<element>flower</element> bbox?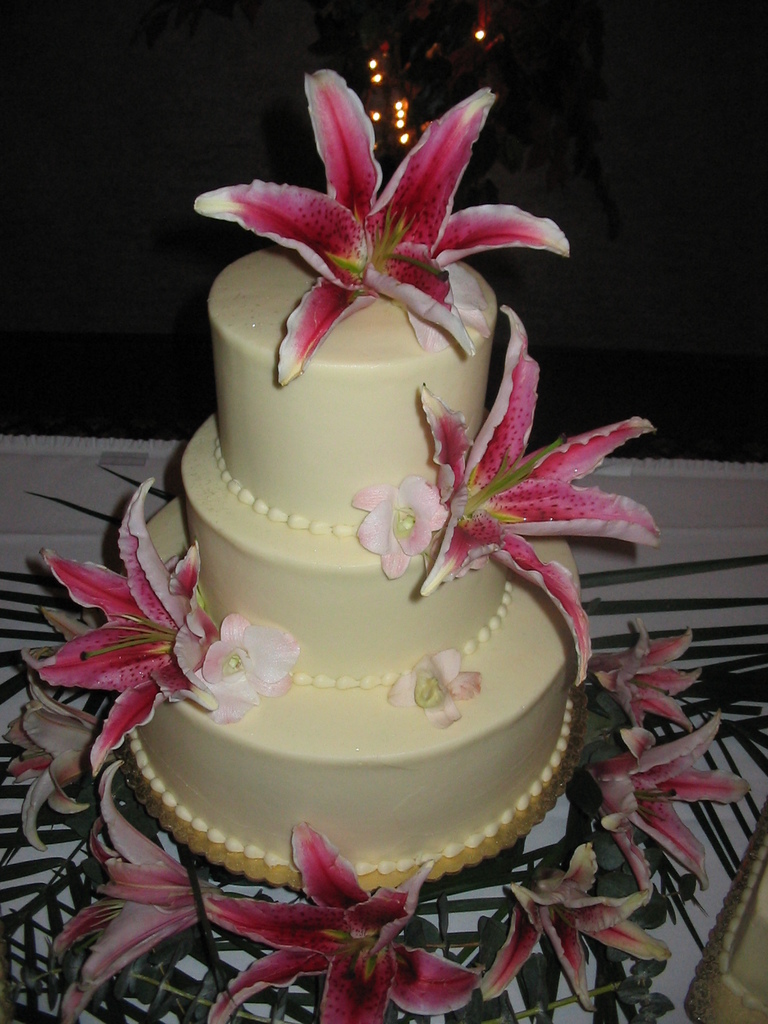
12,600,100,677
